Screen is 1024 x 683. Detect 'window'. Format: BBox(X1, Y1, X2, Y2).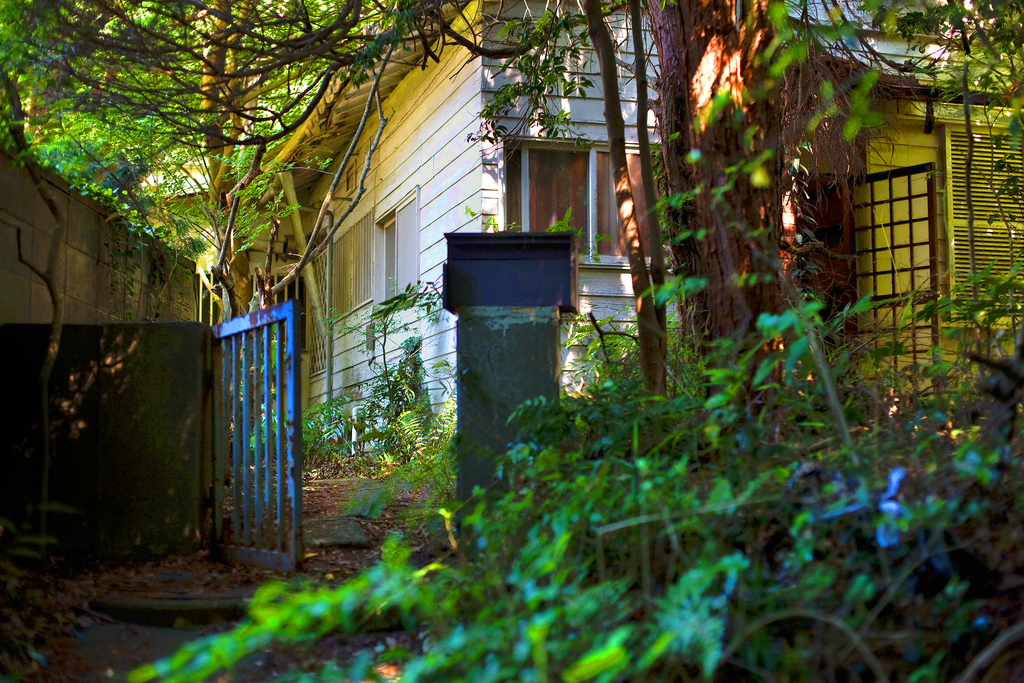
BBox(259, 263, 302, 361).
